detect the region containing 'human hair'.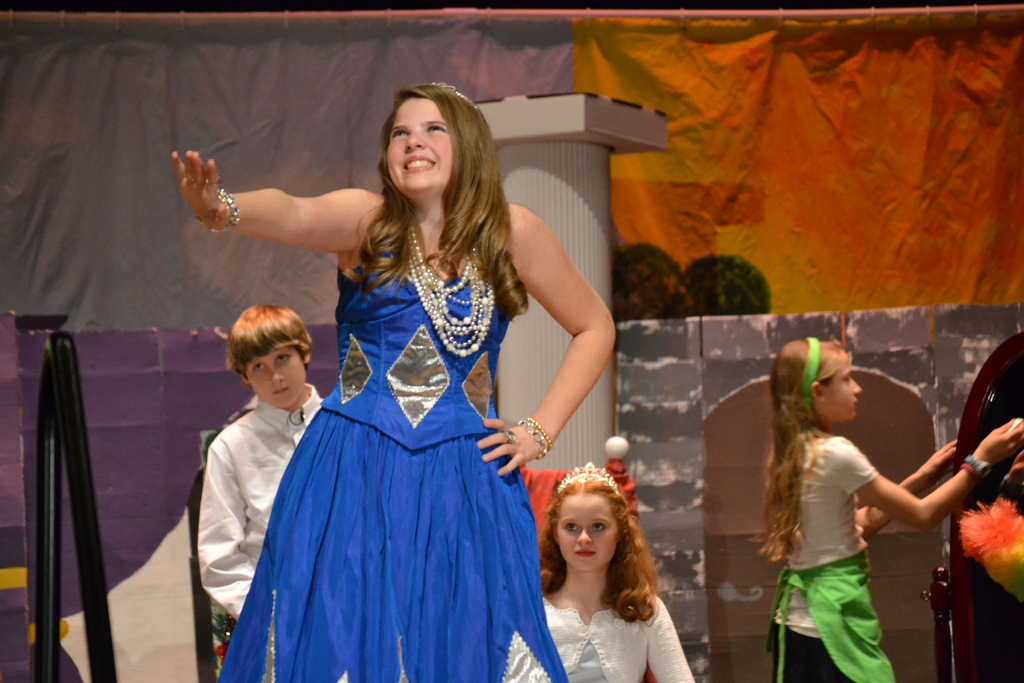
bbox=[227, 297, 309, 377].
